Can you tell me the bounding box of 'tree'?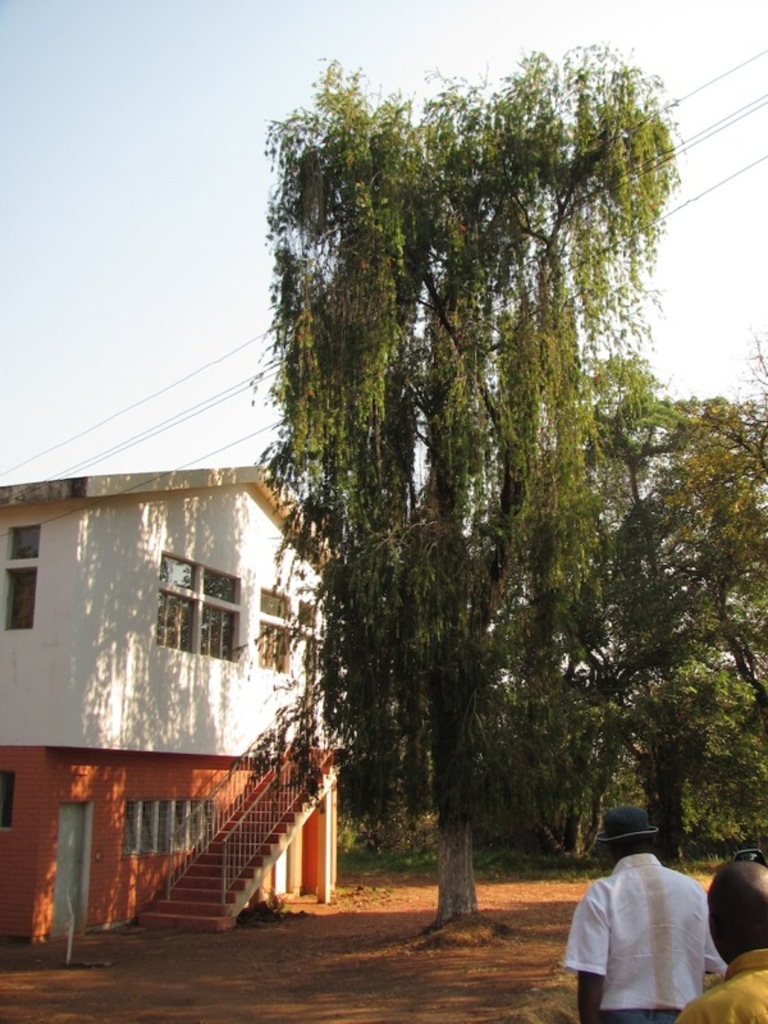
rect(530, 320, 767, 872).
